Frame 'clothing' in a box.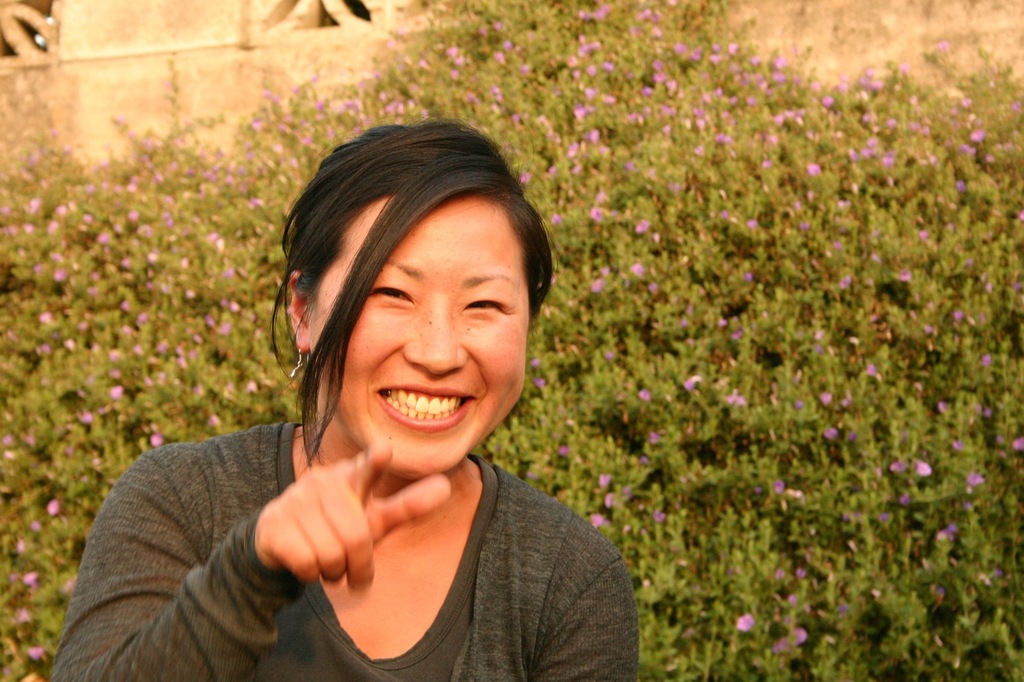
<box>48,423,634,681</box>.
